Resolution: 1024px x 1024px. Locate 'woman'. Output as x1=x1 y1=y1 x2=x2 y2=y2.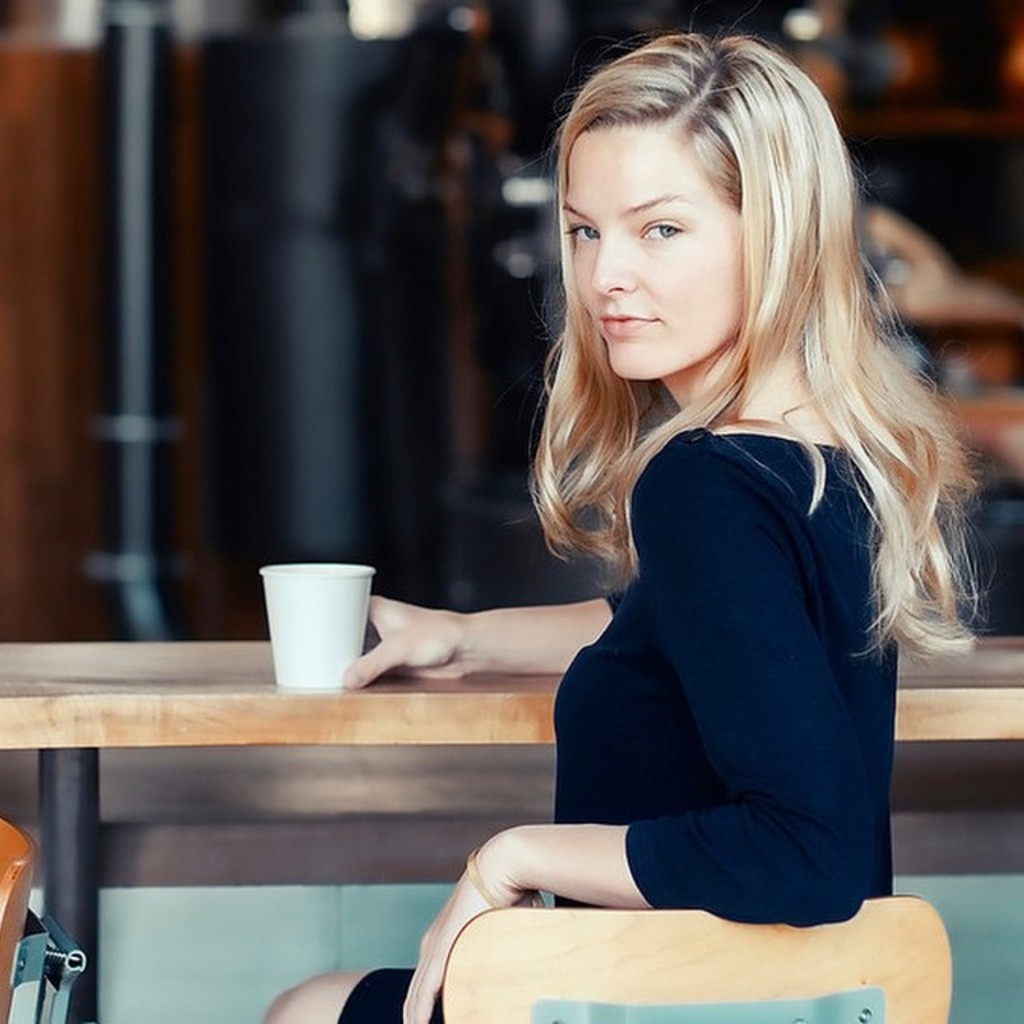
x1=243 y1=27 x2=1022 y2=1022.
